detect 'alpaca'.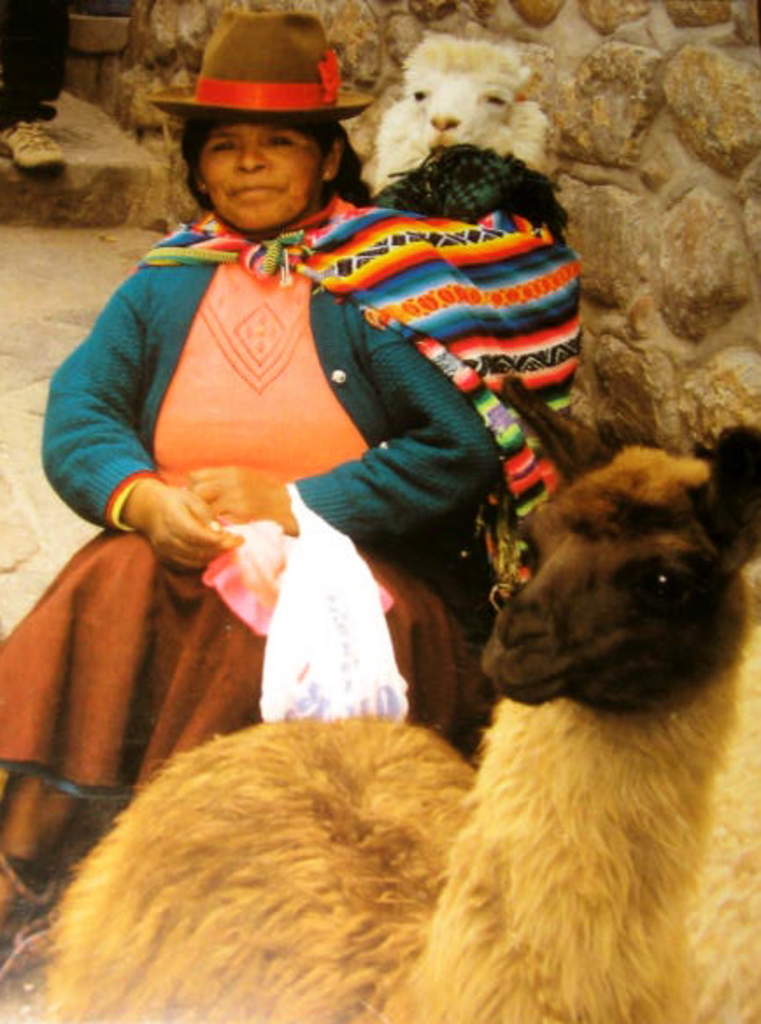
Detected at region(377, 35, 551, 186).
